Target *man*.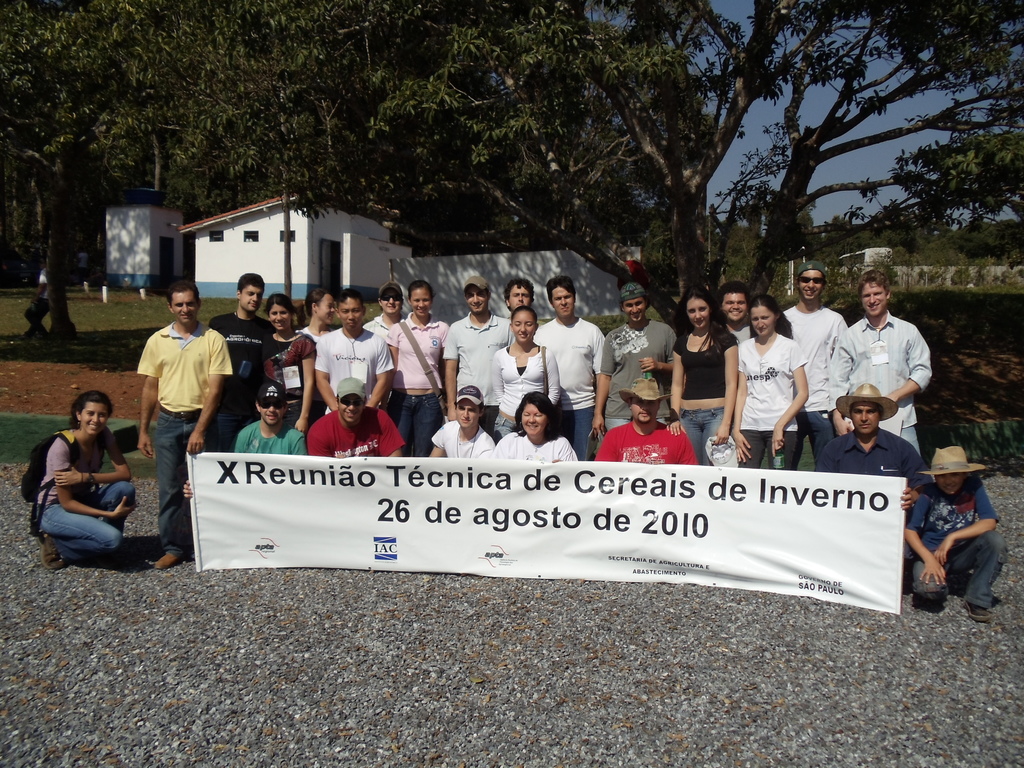
Target region: 829/268/932/452.
